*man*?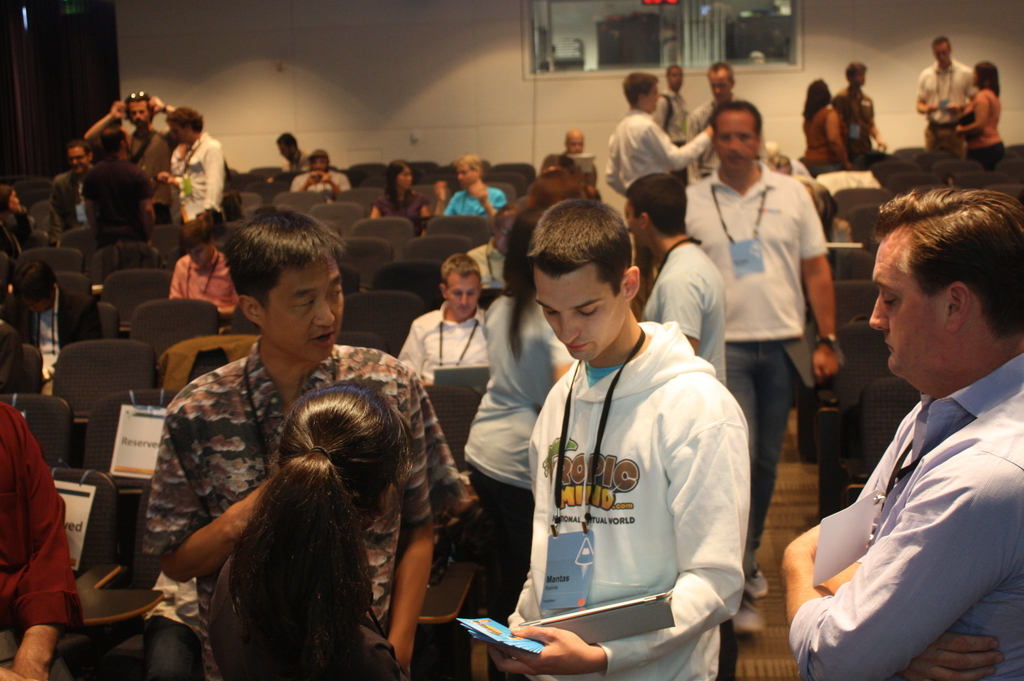
(543, 130, 598, 189)
